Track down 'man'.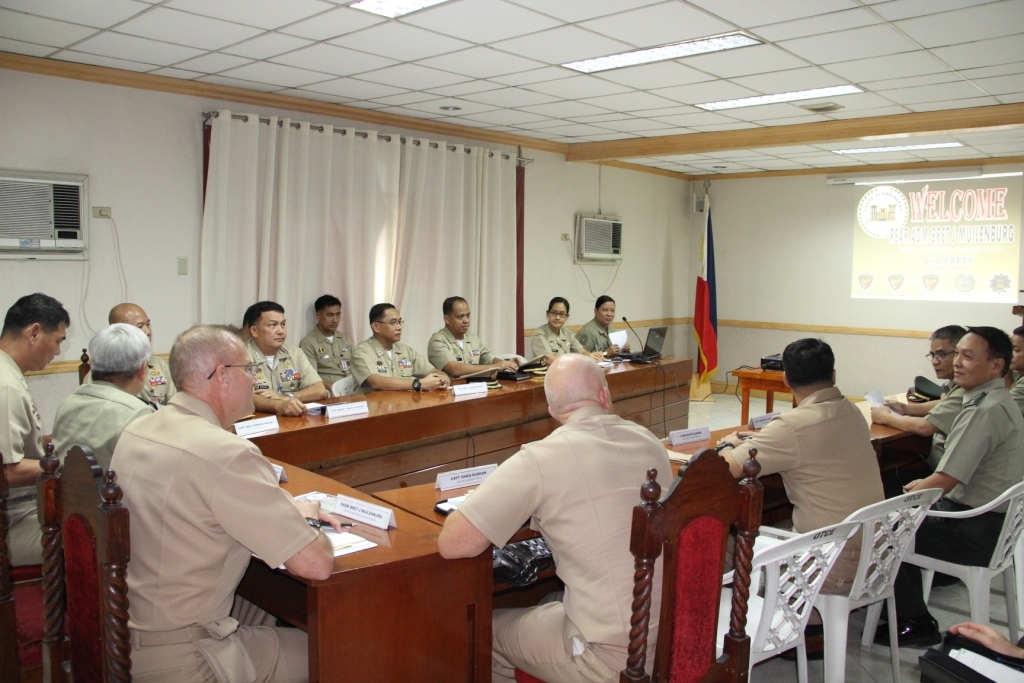
Tracked to left=0, top=291, right=72, bottom=565.
